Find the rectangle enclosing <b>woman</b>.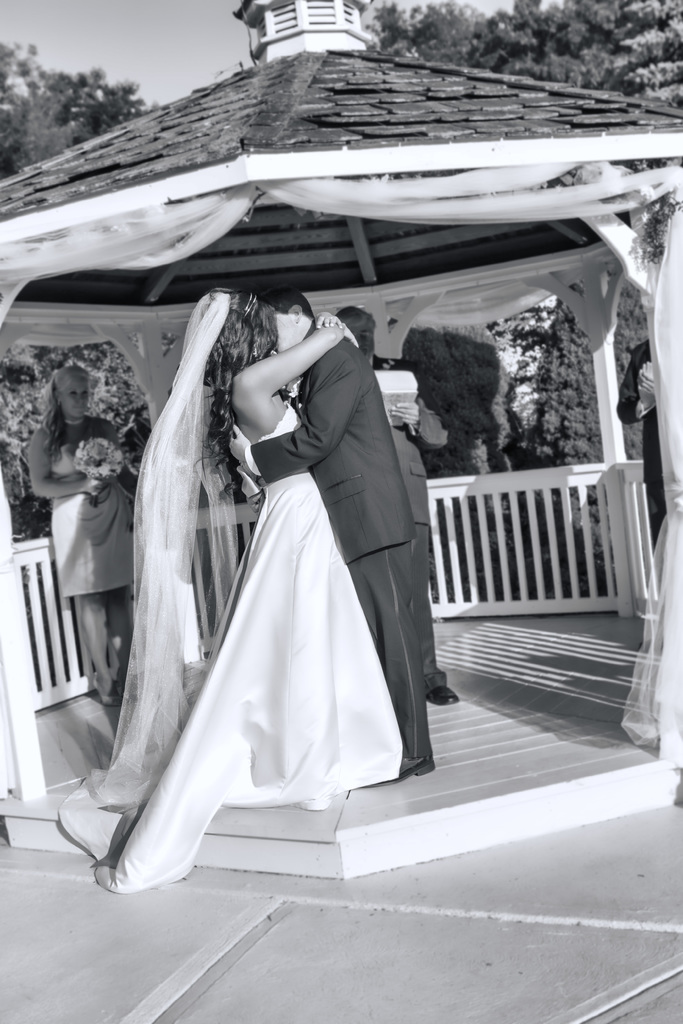
left=26, top=363, right=143, bottom=707.
